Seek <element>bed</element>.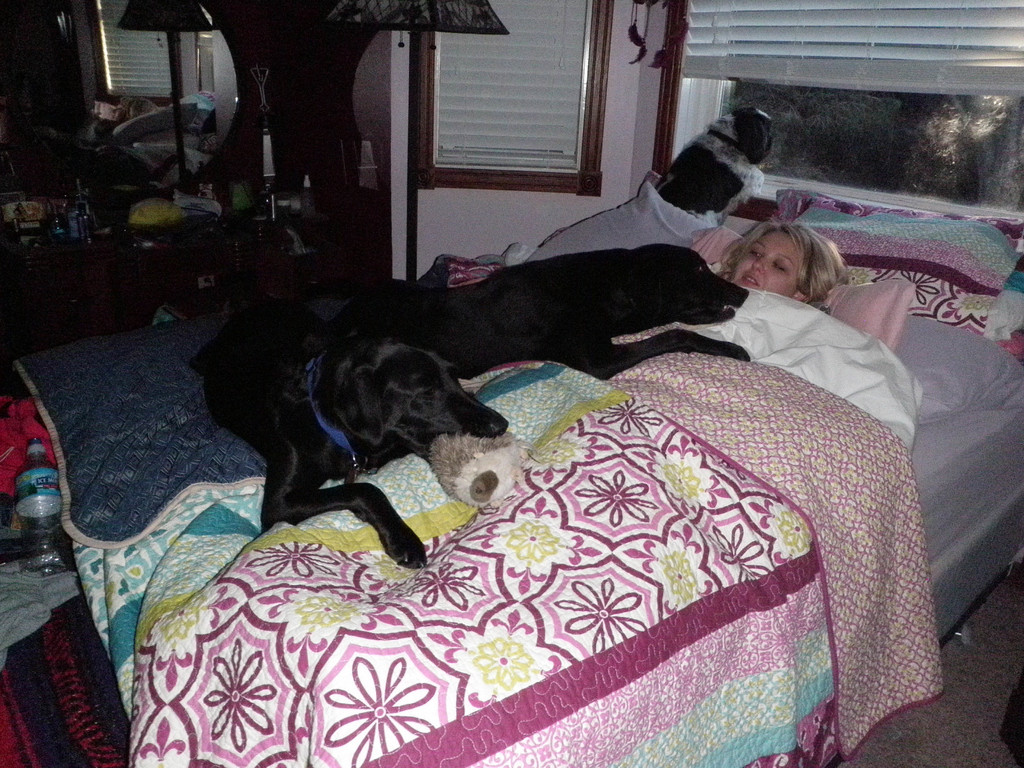
x1=65, y1=125, x2=1023, y2=767.
